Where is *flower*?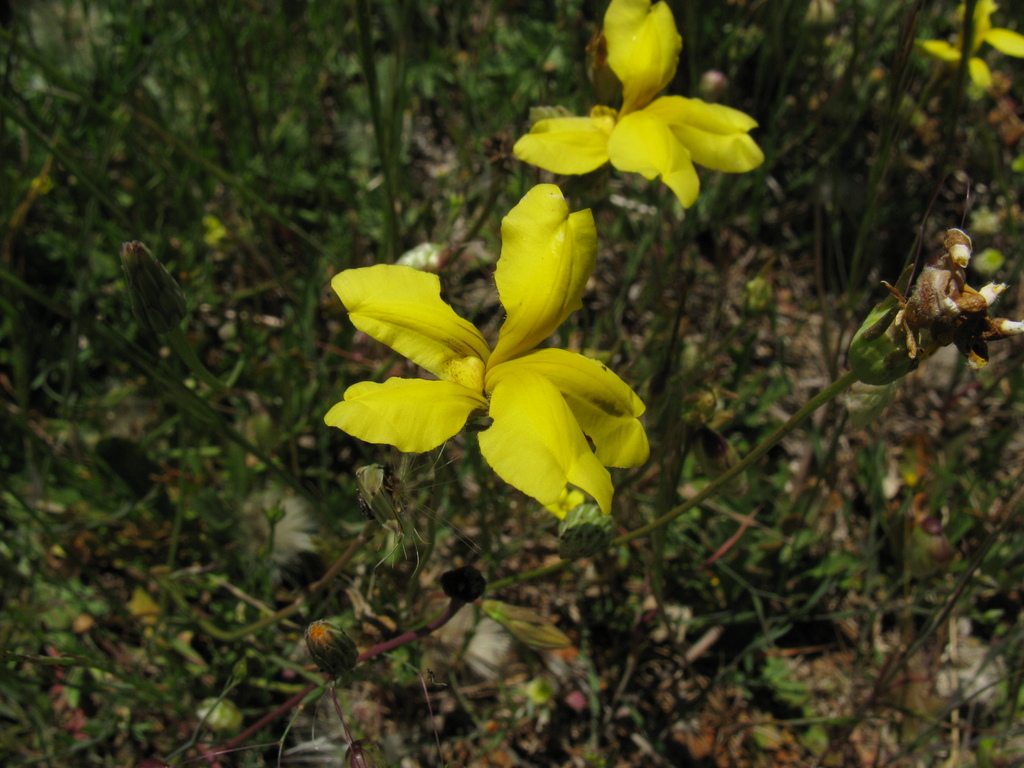
(x1=915, y1=0, x2=1023, y2=91).
